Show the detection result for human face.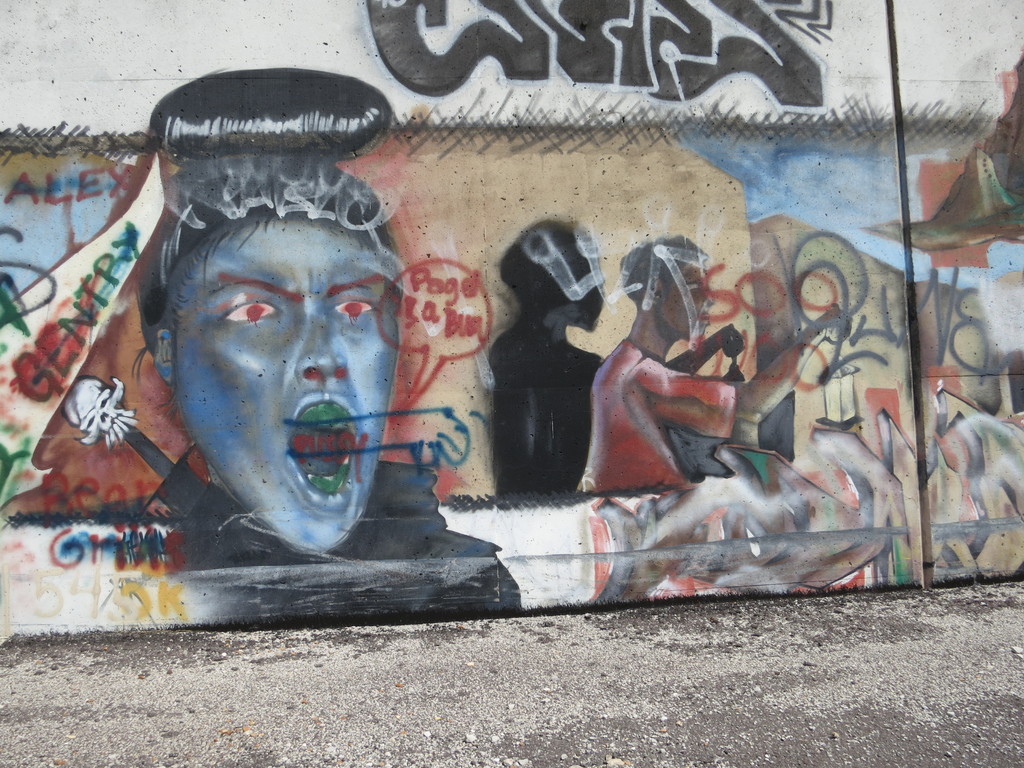
bbox=(177, 214, 413, 544).
